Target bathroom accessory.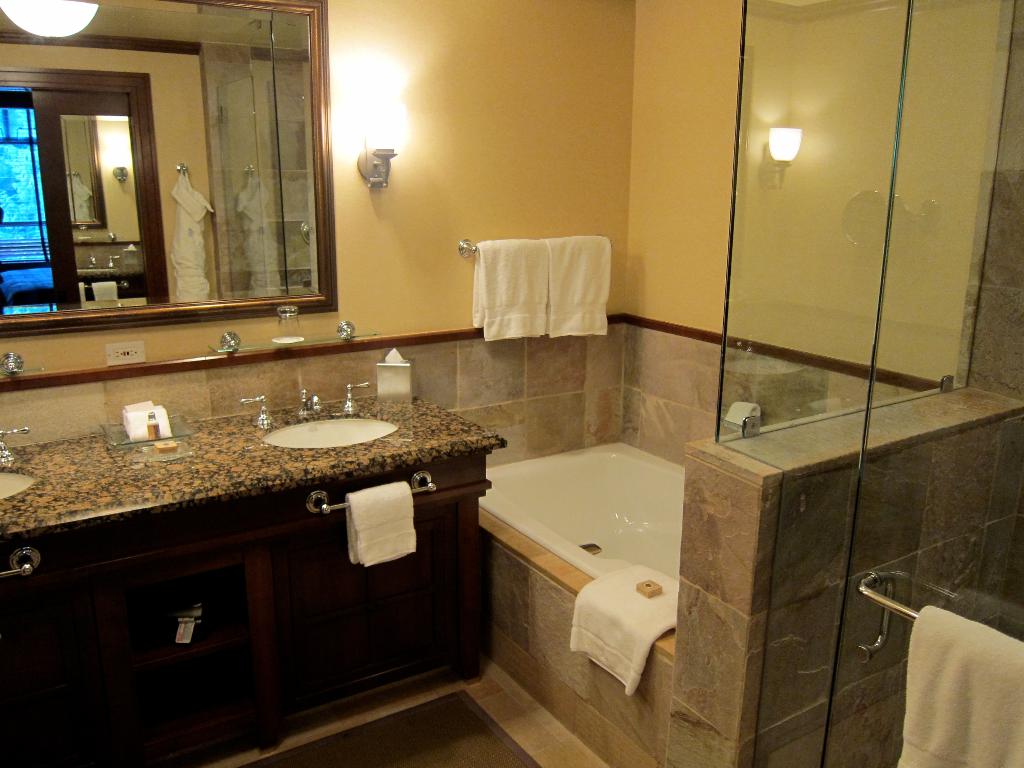
Target region: {"x1": 270, "y1": 413, "x2": 402, "y2": 456}.
